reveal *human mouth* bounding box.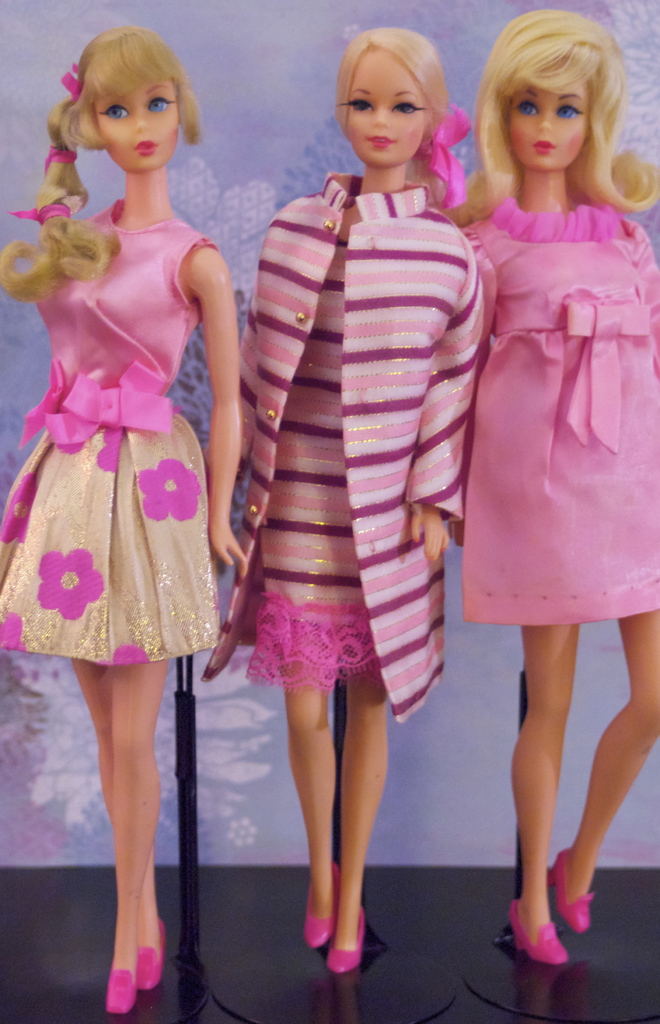
Revealed: [364, 130, 403, 151].
